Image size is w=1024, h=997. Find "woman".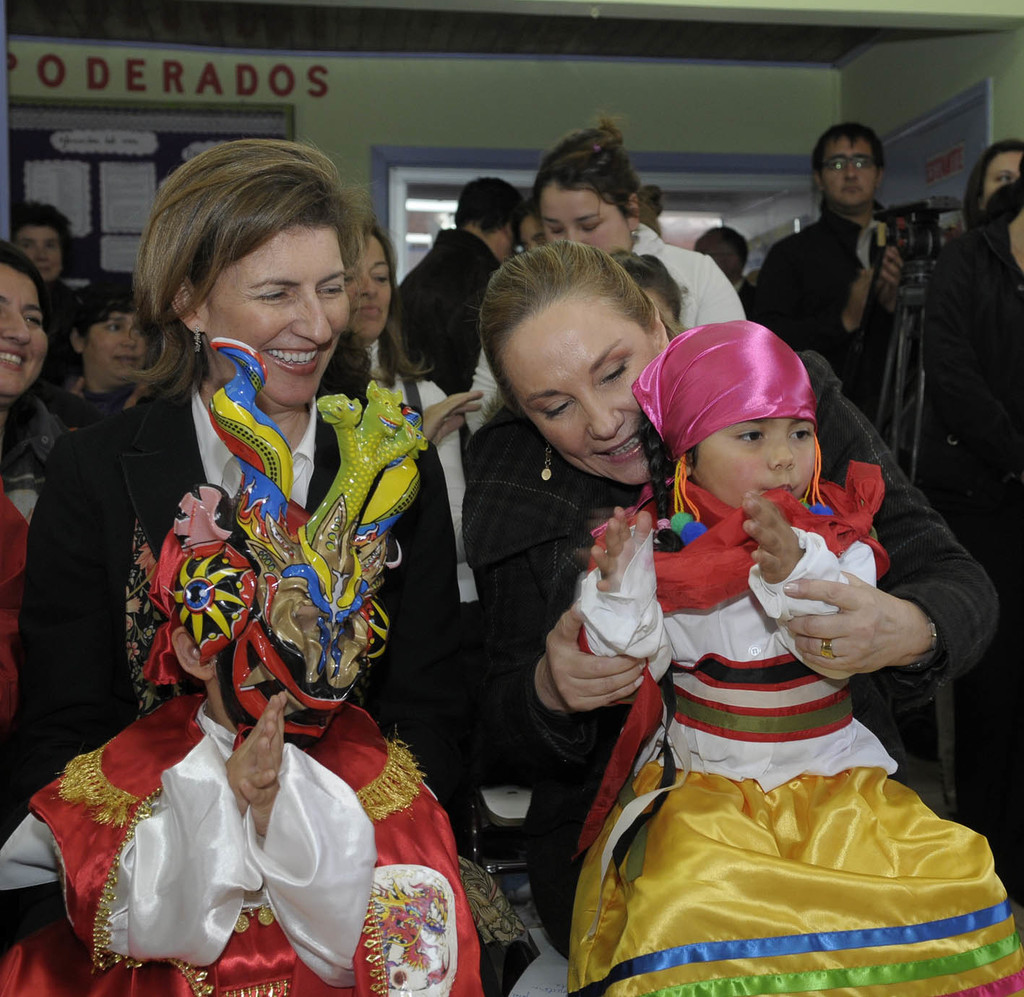
select_region(332, 218, 476, 602).
